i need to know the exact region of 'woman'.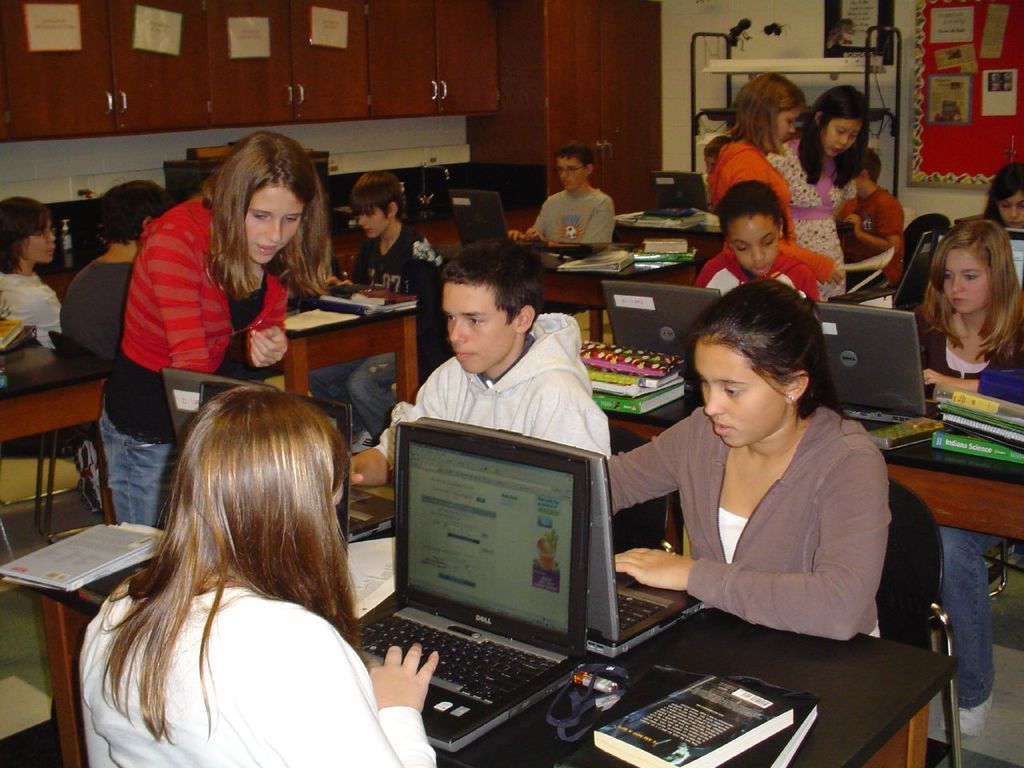
Region: 94,126,335,540.
